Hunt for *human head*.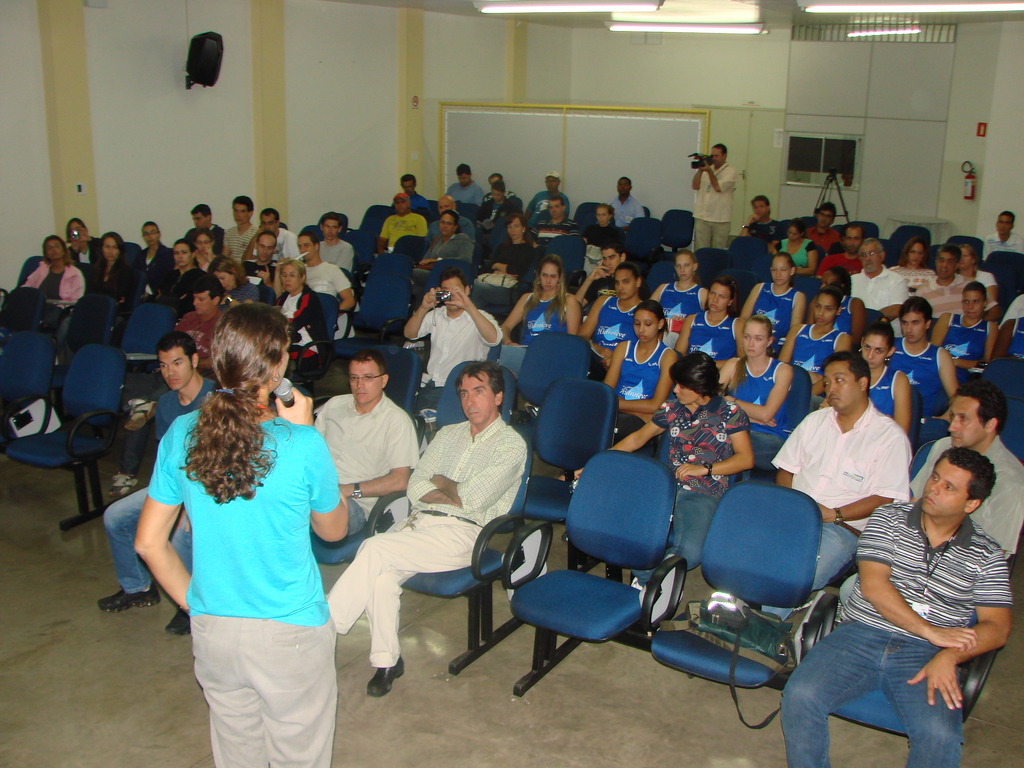
Hunted down at <region>454, 360, 503, 422</region>.
